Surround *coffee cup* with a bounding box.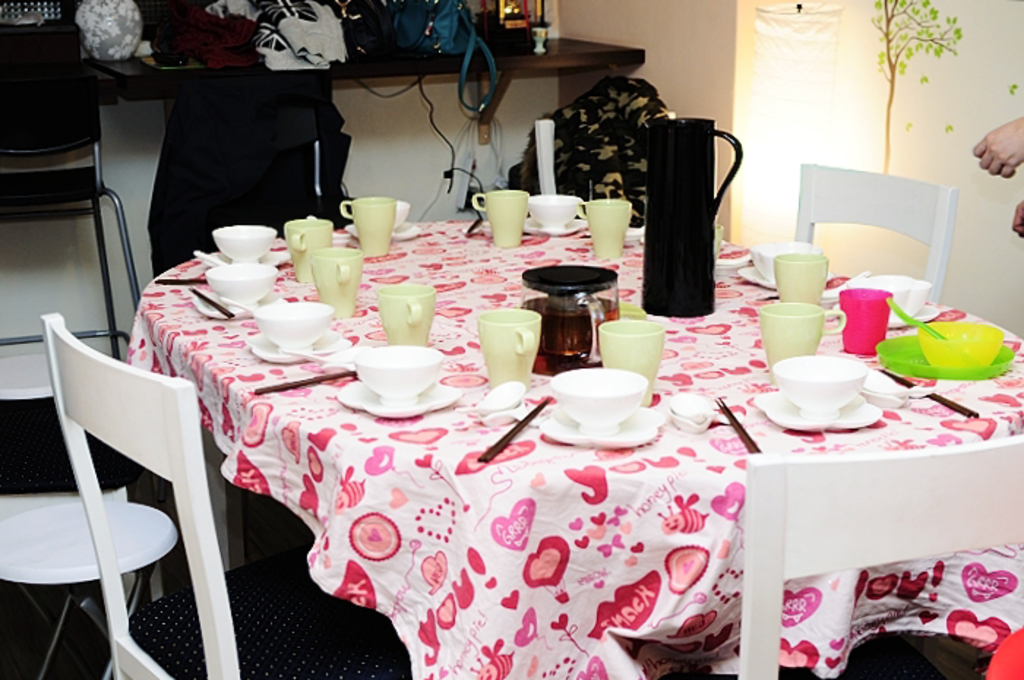
[759, 301, 846, 376].
